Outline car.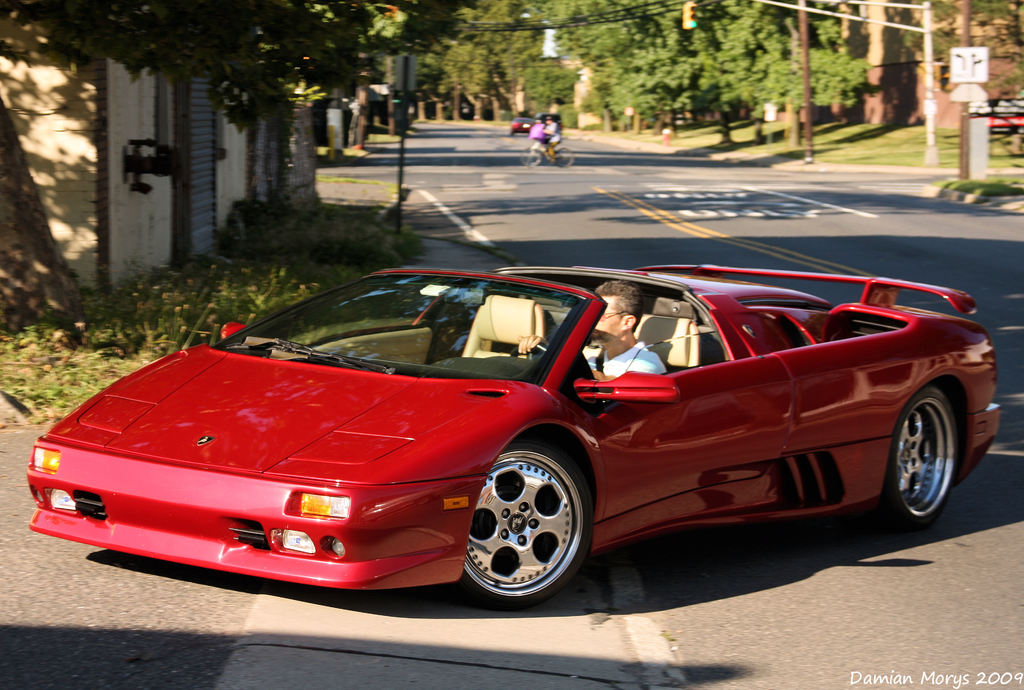
Outline: bbox=[509, 116, 536, 135].
